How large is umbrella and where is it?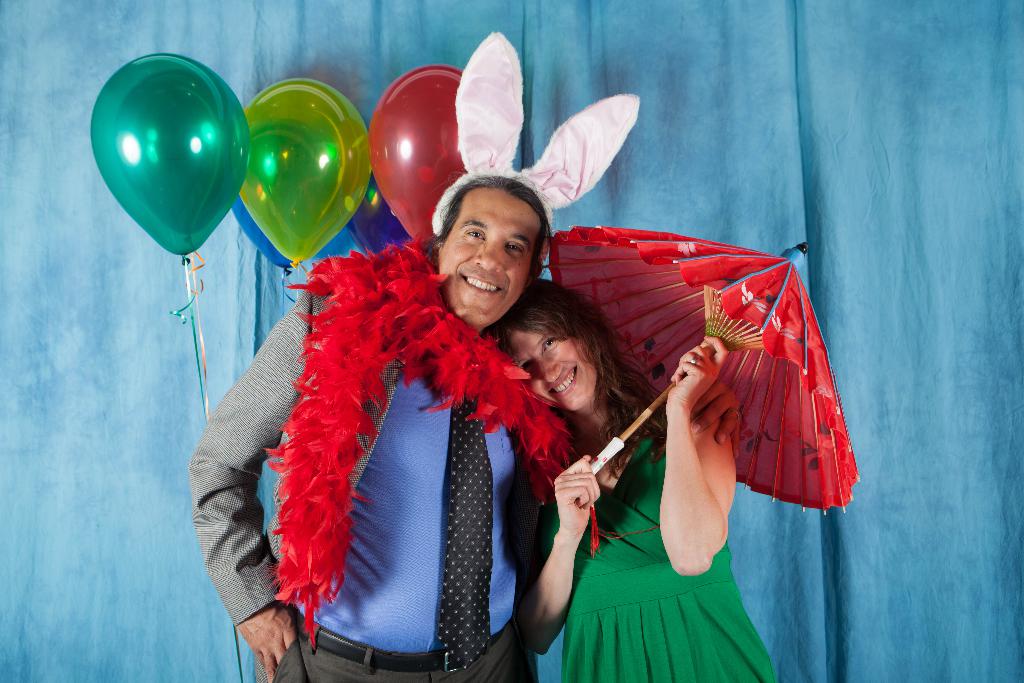
Bounding box: 487,205,884,536.
